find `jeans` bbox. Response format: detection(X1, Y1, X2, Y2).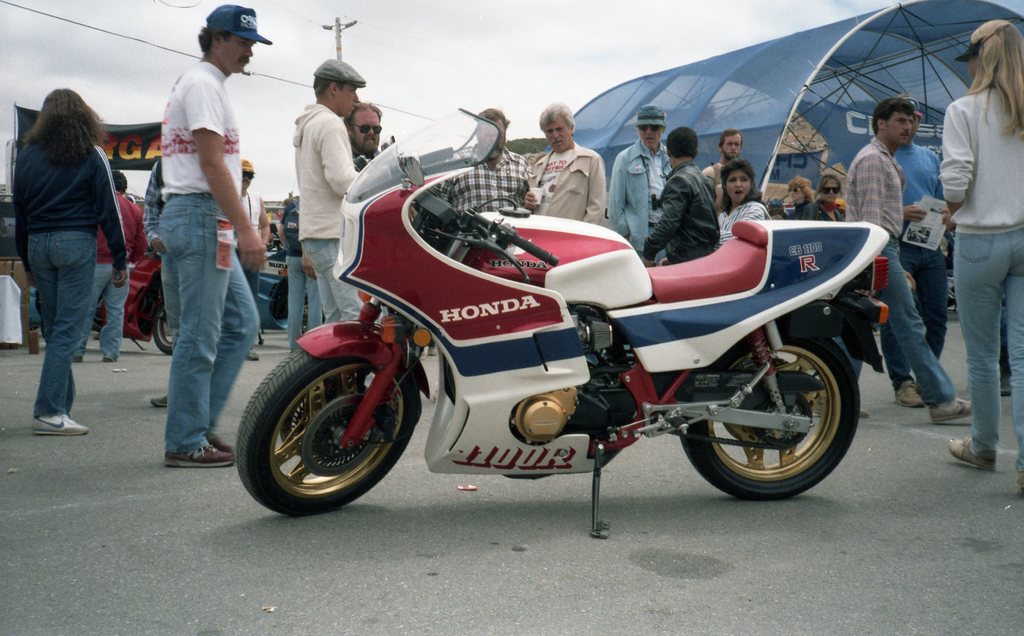
detection(159, 194, 260, 454).
